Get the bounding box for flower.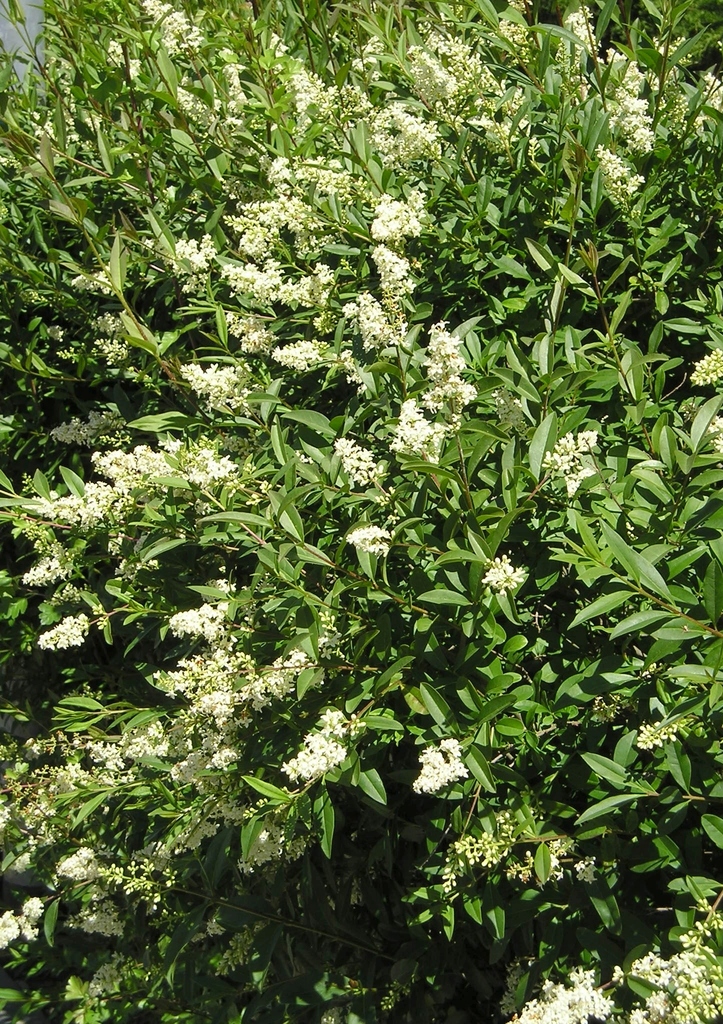
bbox=(0, 575, 320, 836).
